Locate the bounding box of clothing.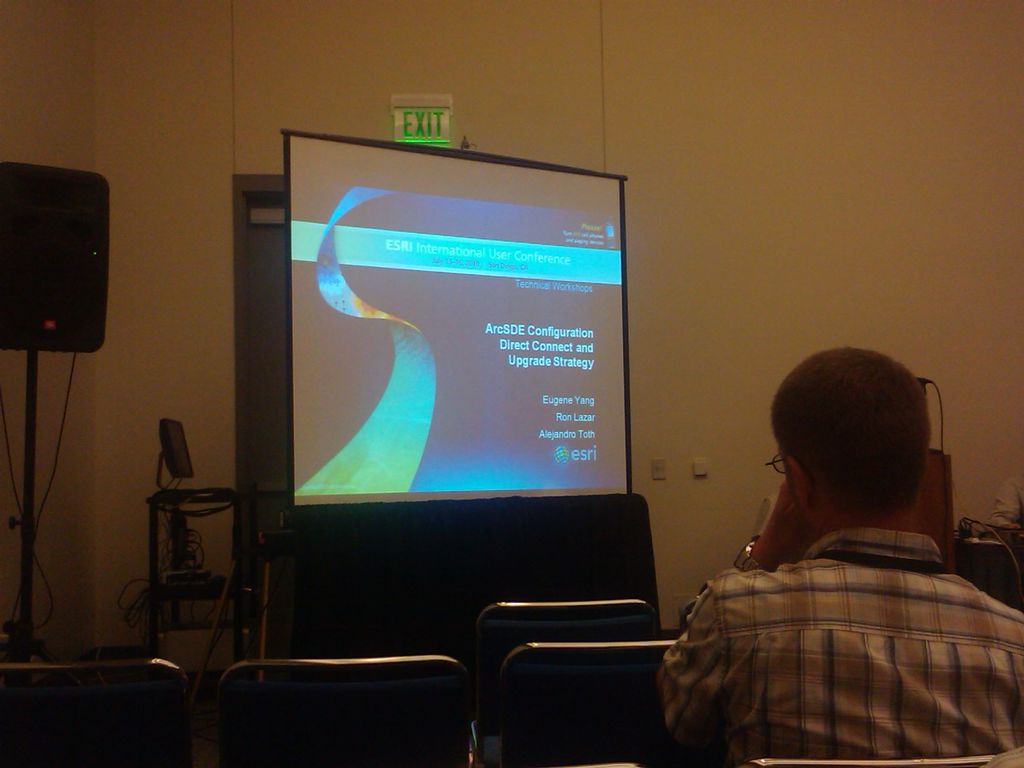
Bounding box: x1=673 y1=488 x2=1007 y2=755.
